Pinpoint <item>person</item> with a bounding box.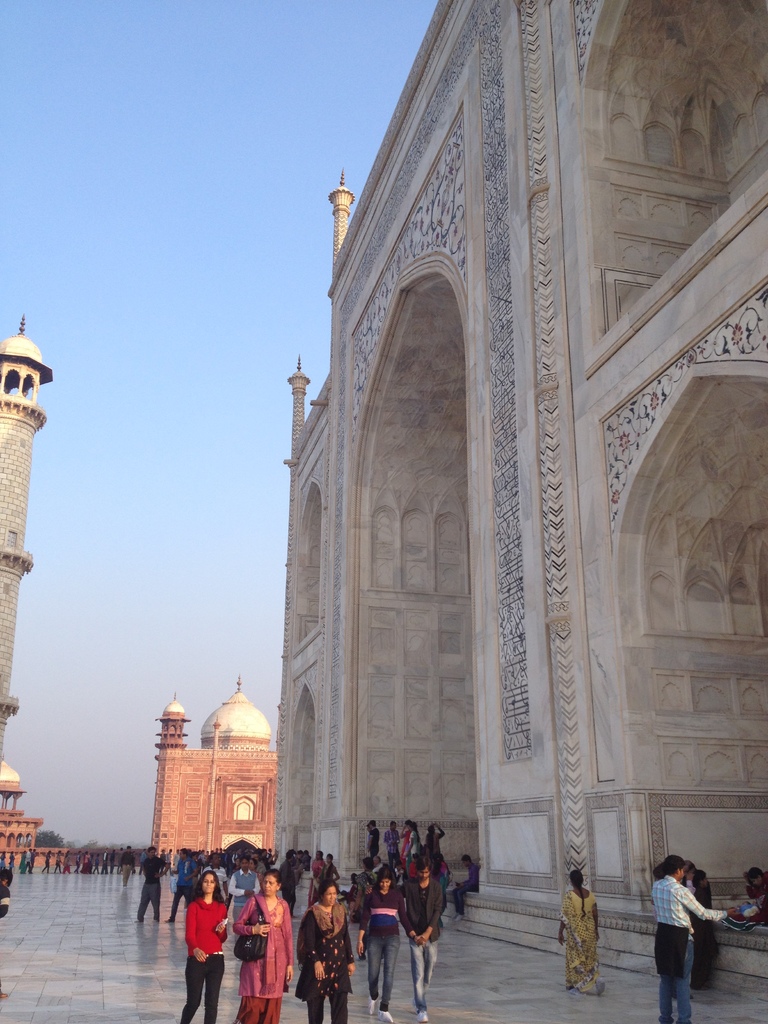
355 865 420 1023.
